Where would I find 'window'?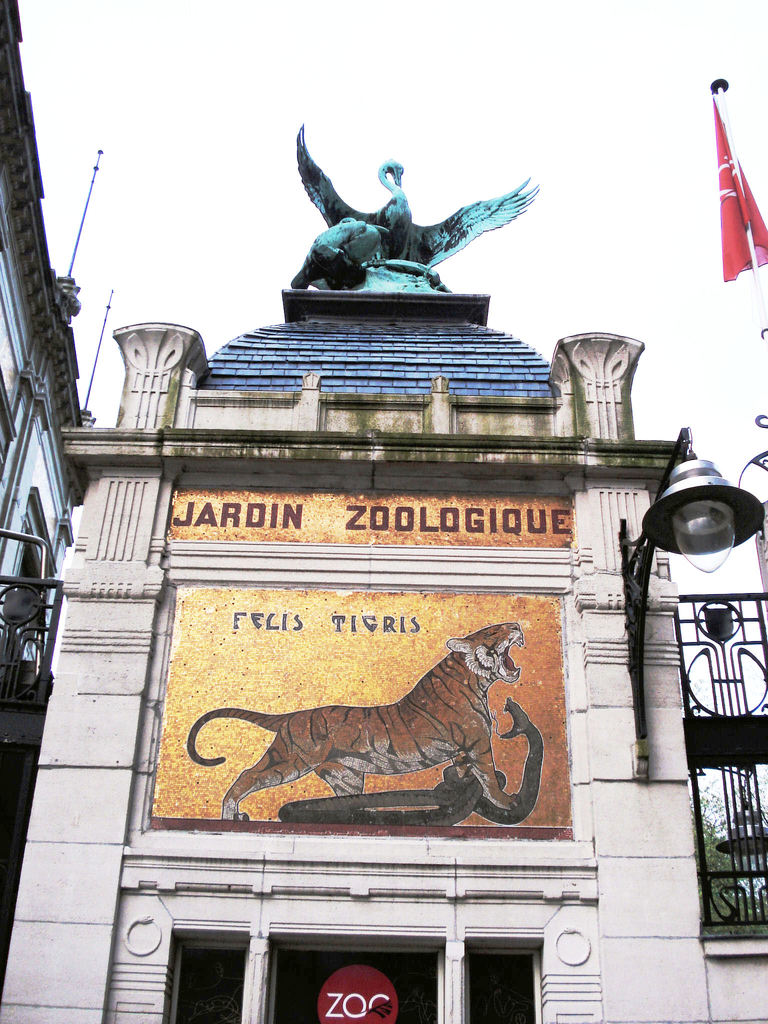
At (172,945,250,1023).
